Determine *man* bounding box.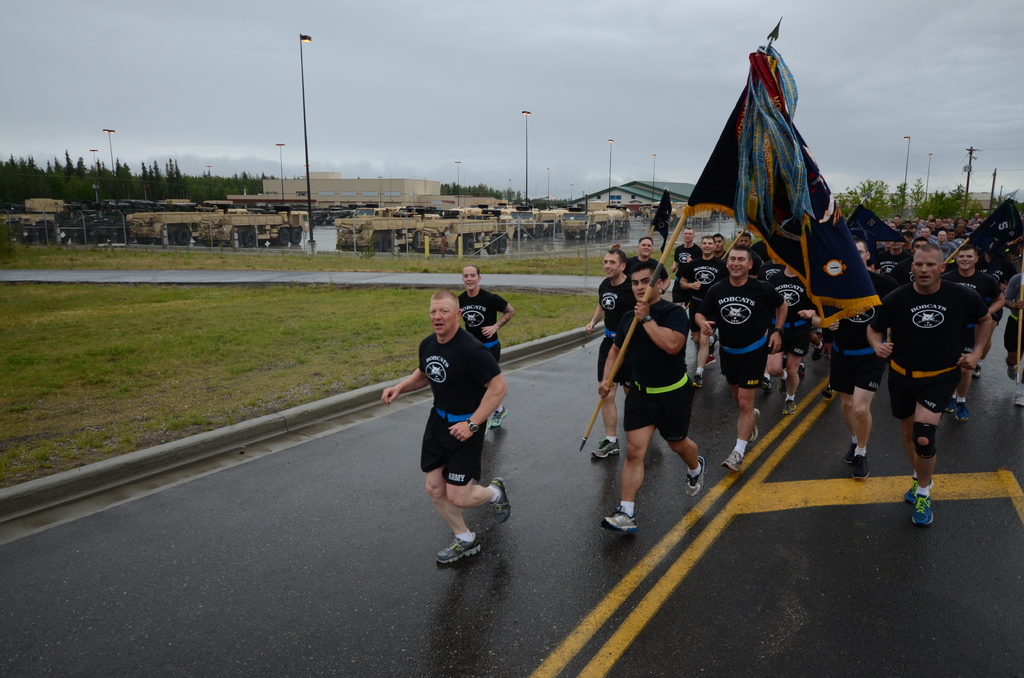
Determined: crop(374, 289, 513, 565).
